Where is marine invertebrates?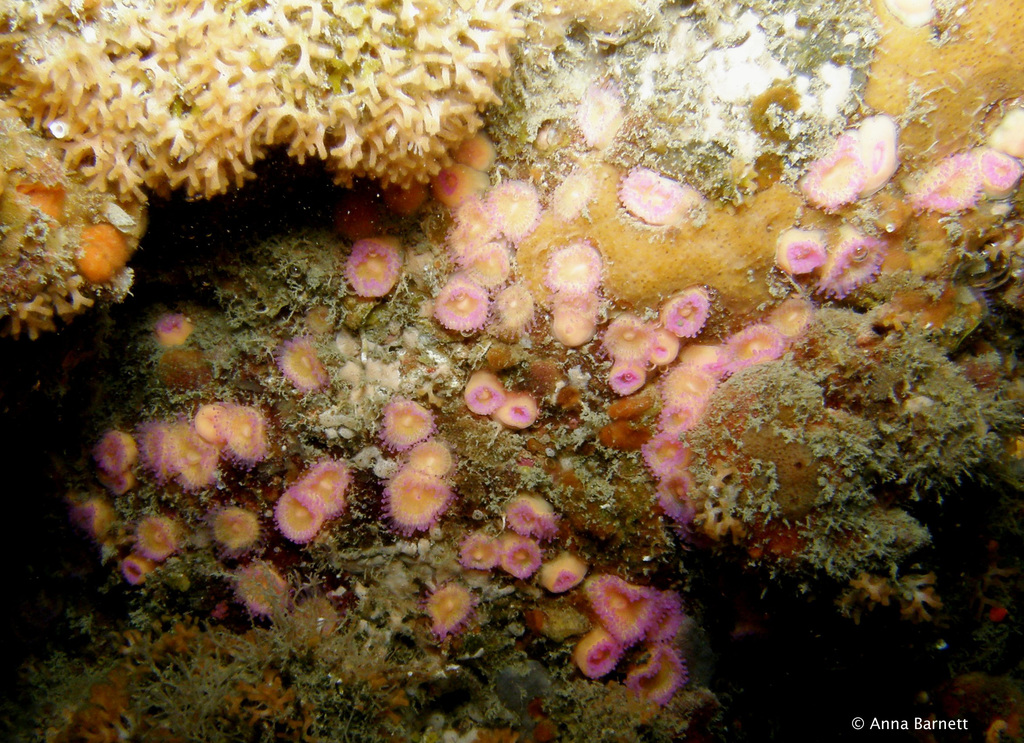
[x1=593, y1=367, x2=656, y2=414].
